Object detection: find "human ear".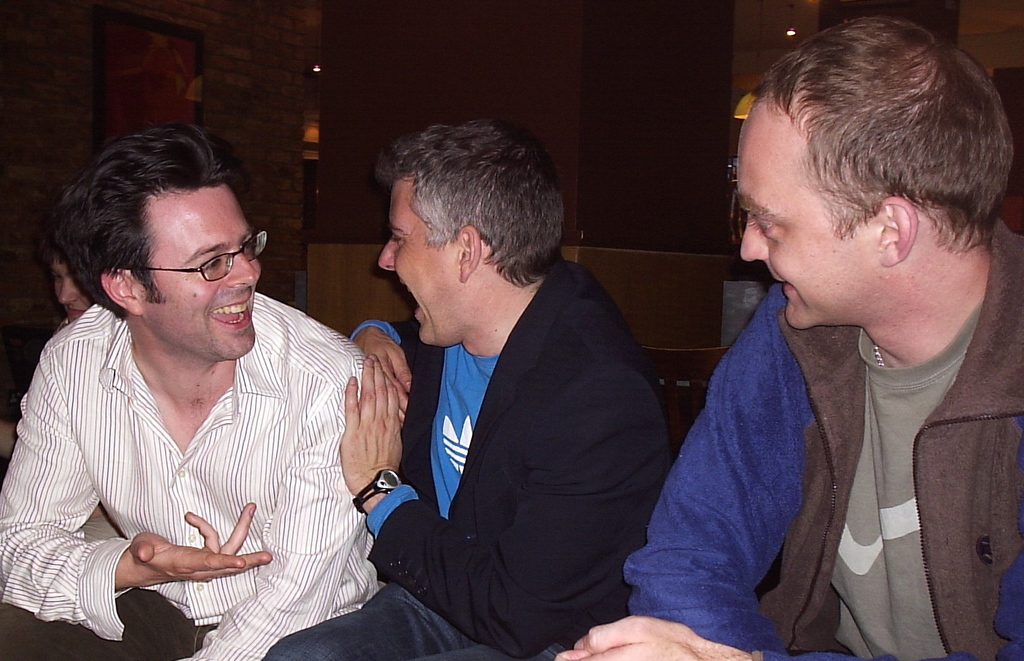
pyautogui.locateOnScreen(460, 225, 481, 282).
